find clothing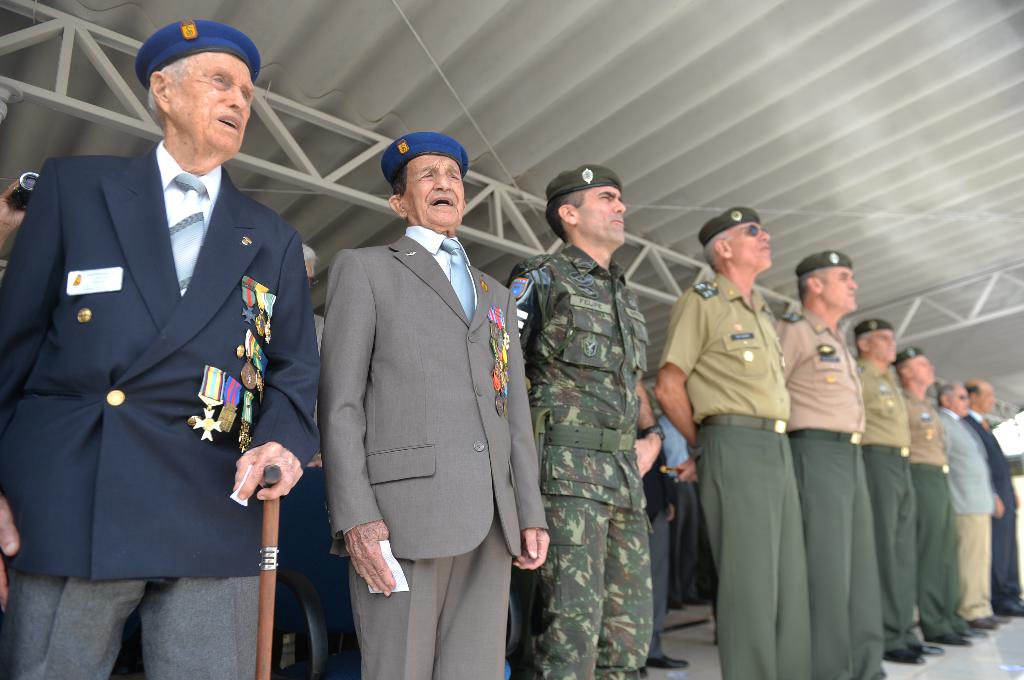
bbox=[991, 509, 1018, 619]
